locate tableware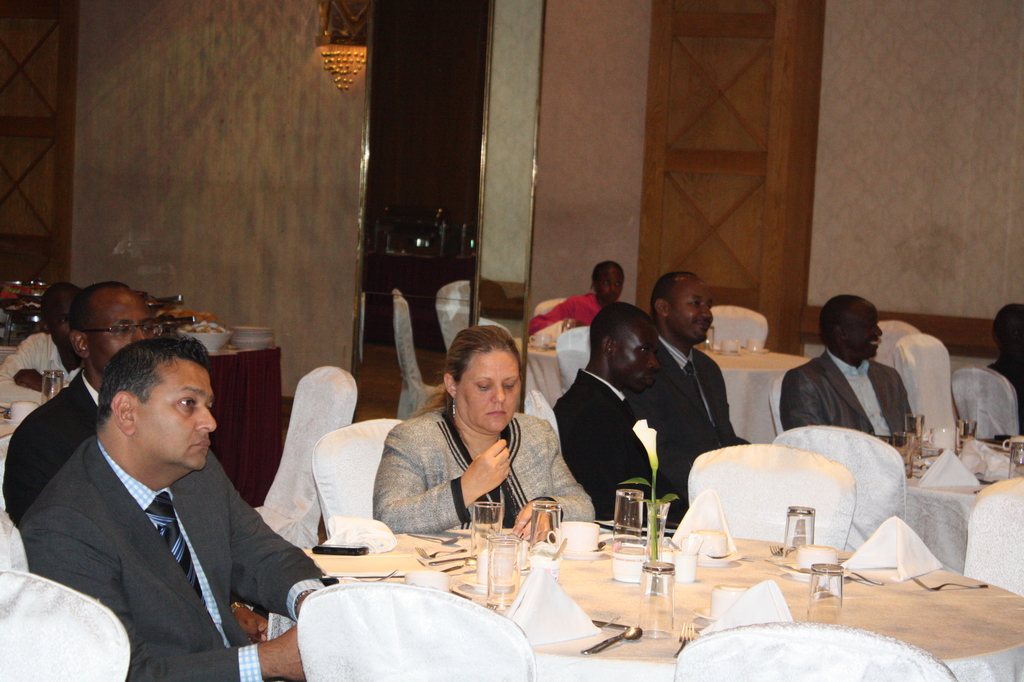
545:519:599:558
